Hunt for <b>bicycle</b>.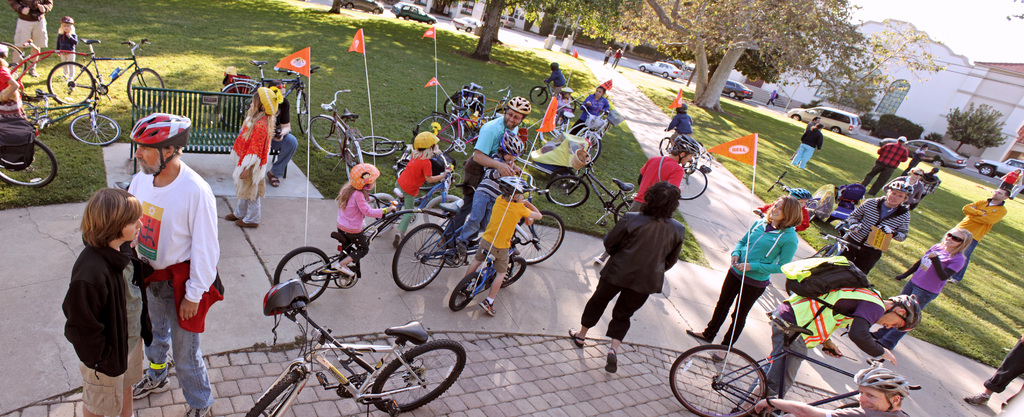
Hunted down at 383/197/484/301.
